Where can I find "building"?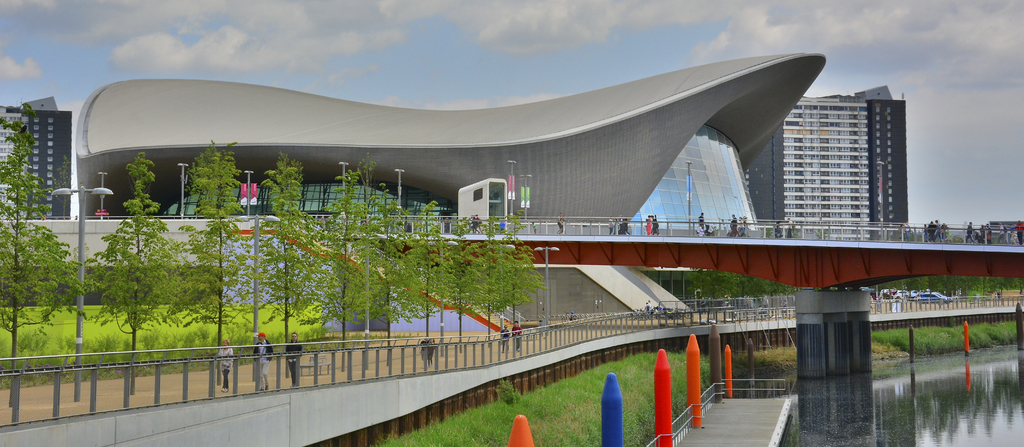
You can find it at x1=745, y1=87, x2=908, y2=241.
